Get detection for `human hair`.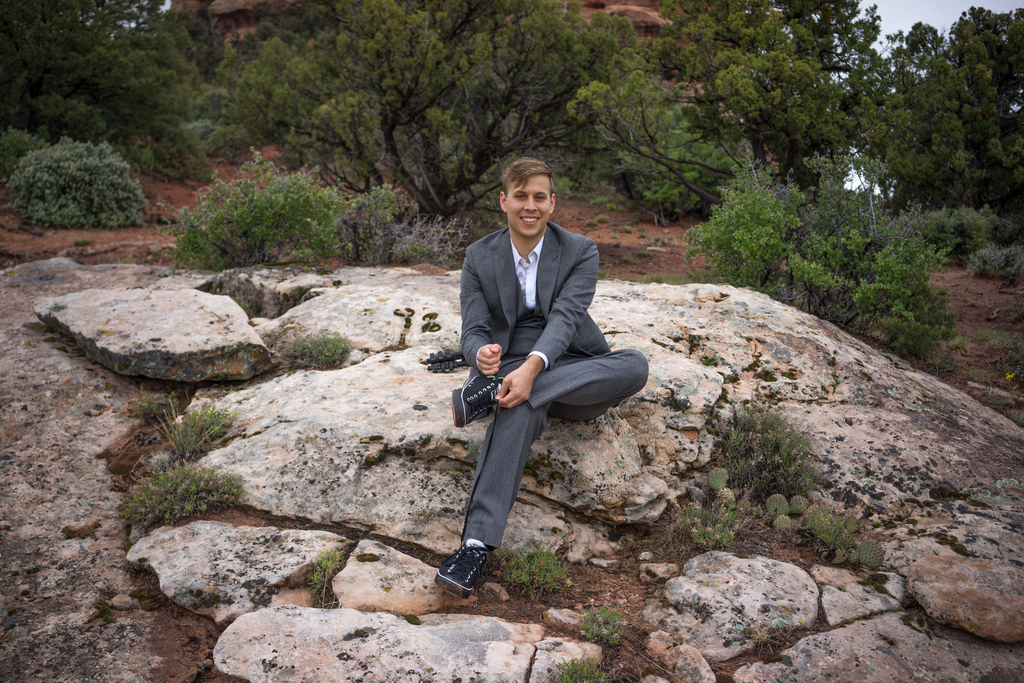
Detection: x1=499, y1=151, x2=563, y2=202.
